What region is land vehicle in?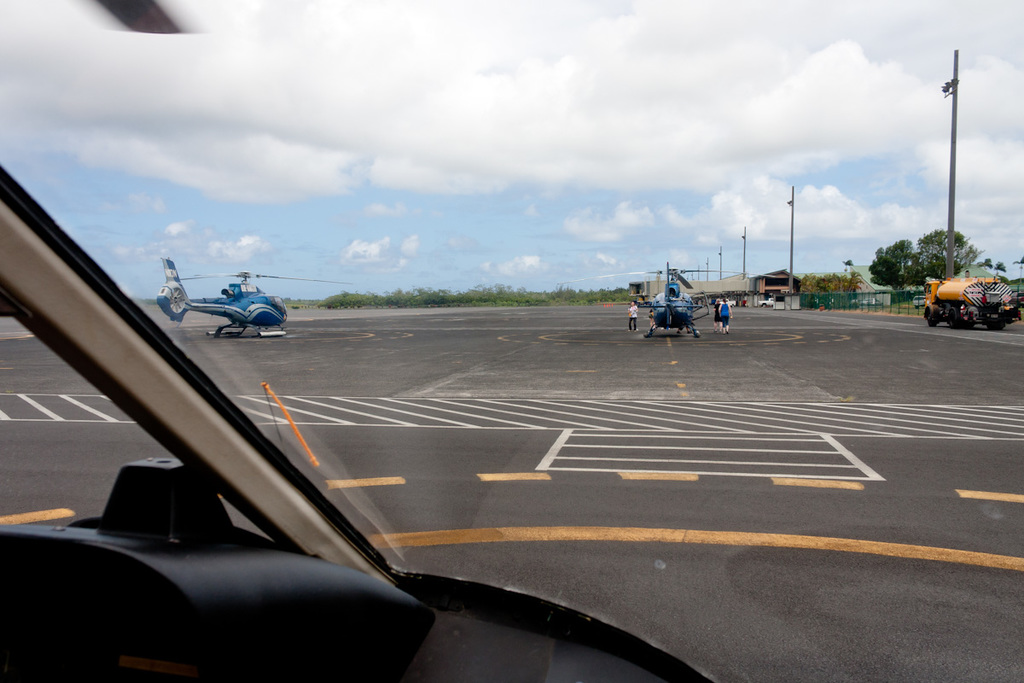
rect(862, 298, 883, 302).
